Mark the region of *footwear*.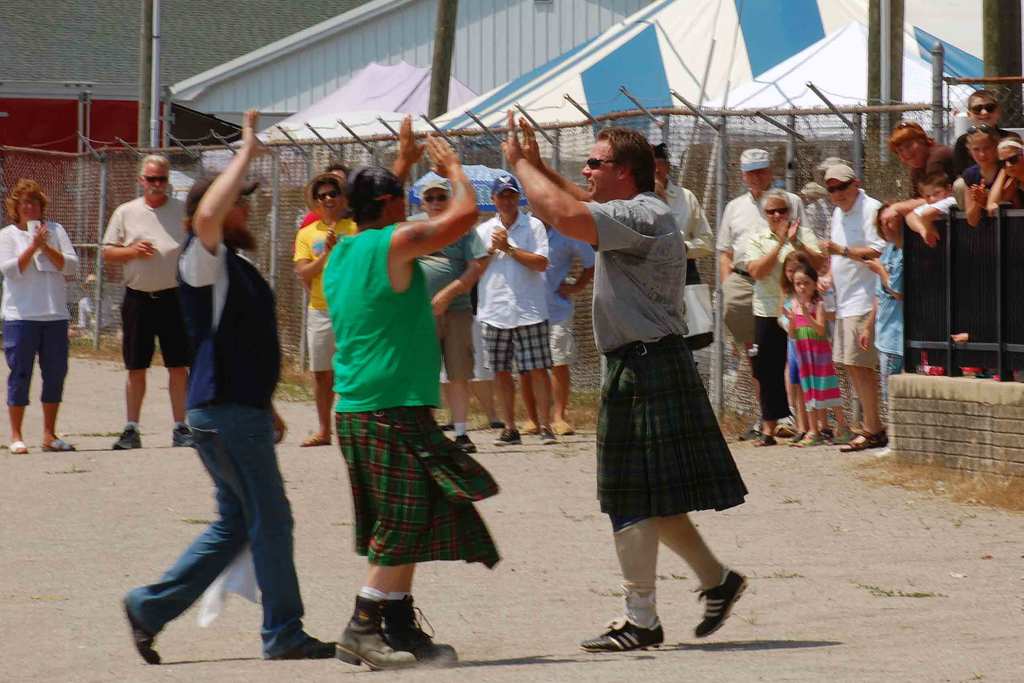
Region: bbox=[689, 562, 744, 639].
